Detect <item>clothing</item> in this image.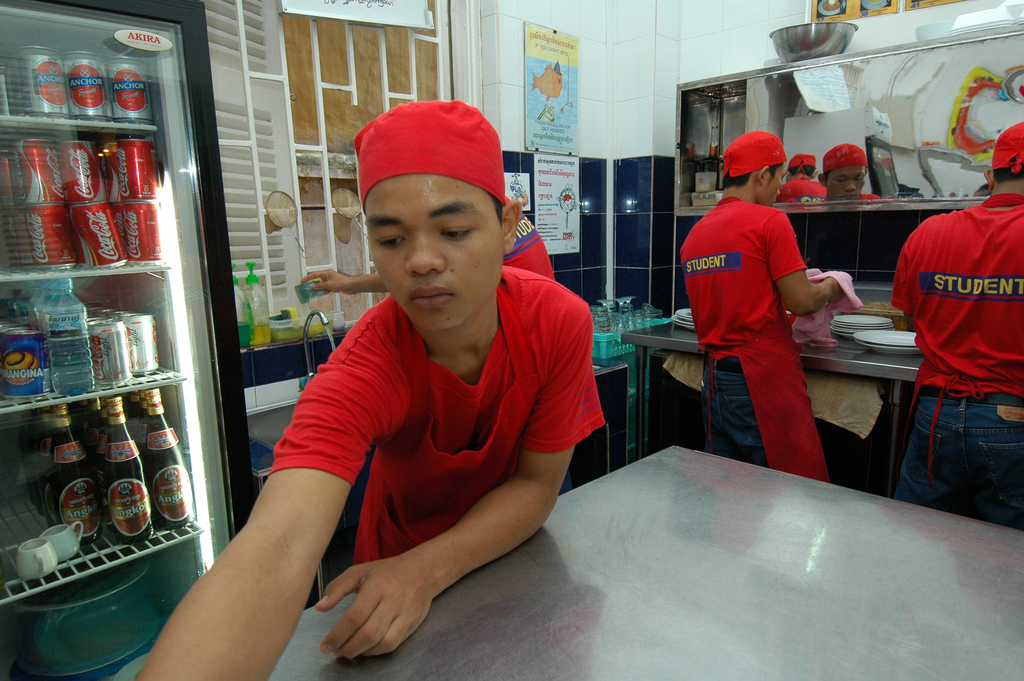
Detection: 260/293/608/586.
